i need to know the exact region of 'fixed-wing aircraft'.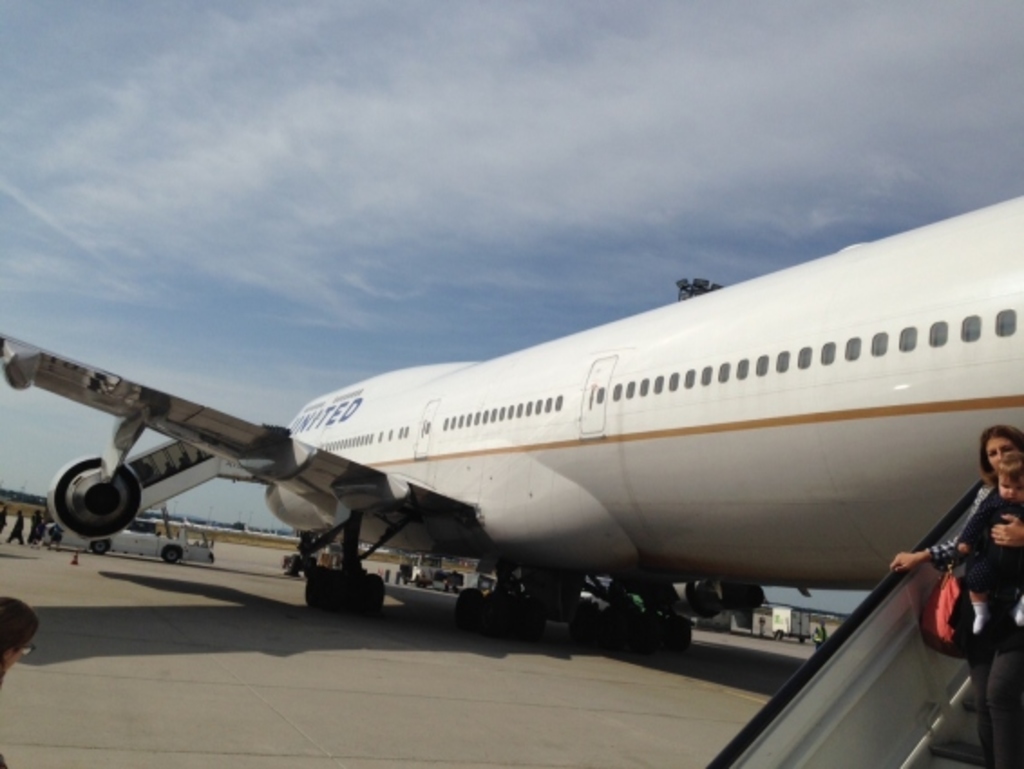
Region: Rect(0, 177, 1023, 664).
